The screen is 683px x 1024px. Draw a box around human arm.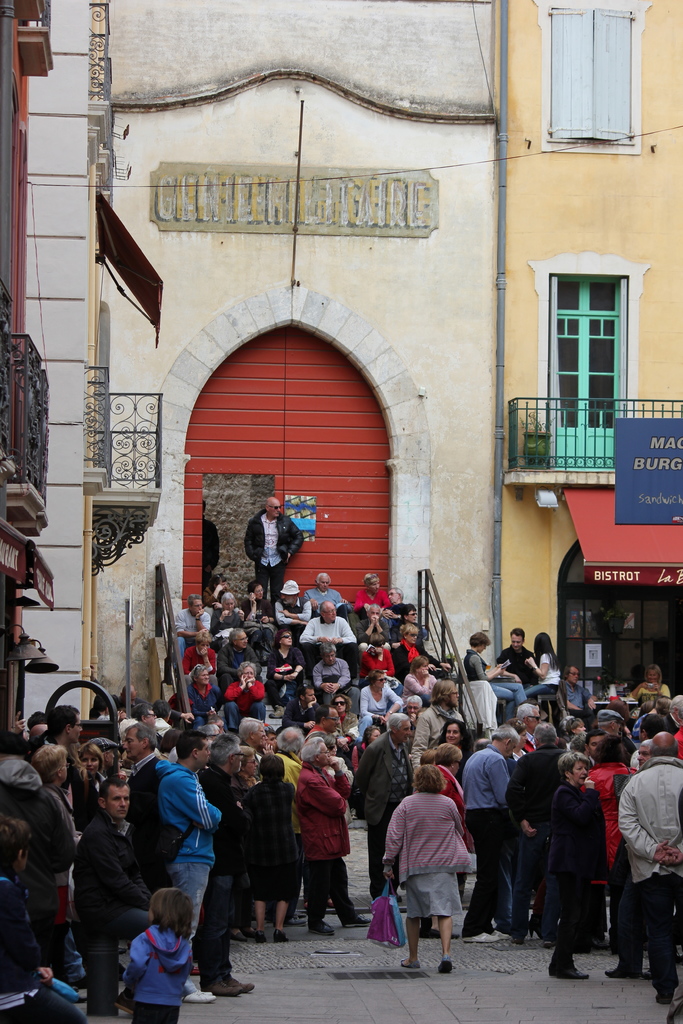
BBox(175, 616, 206, 639).
